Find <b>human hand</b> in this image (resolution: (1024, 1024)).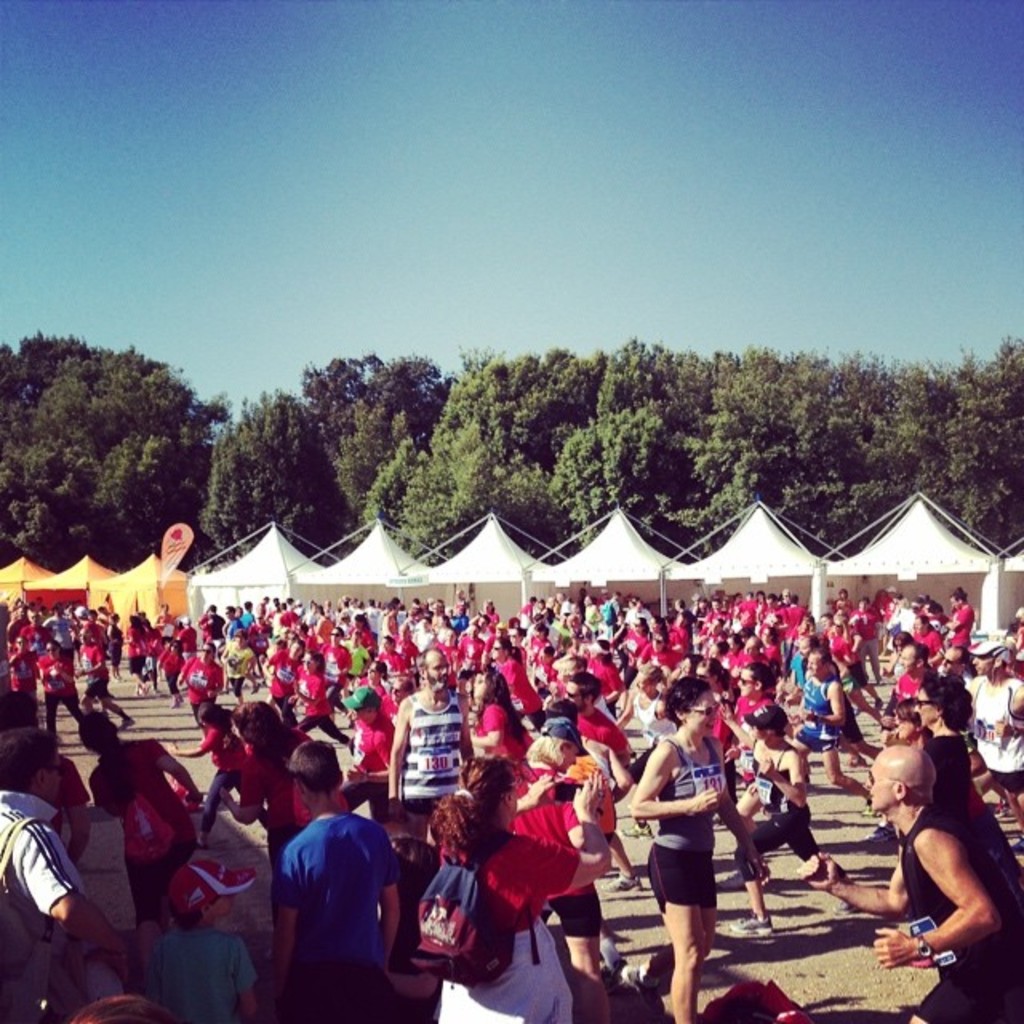
rect(520, 770, 557, 808).
